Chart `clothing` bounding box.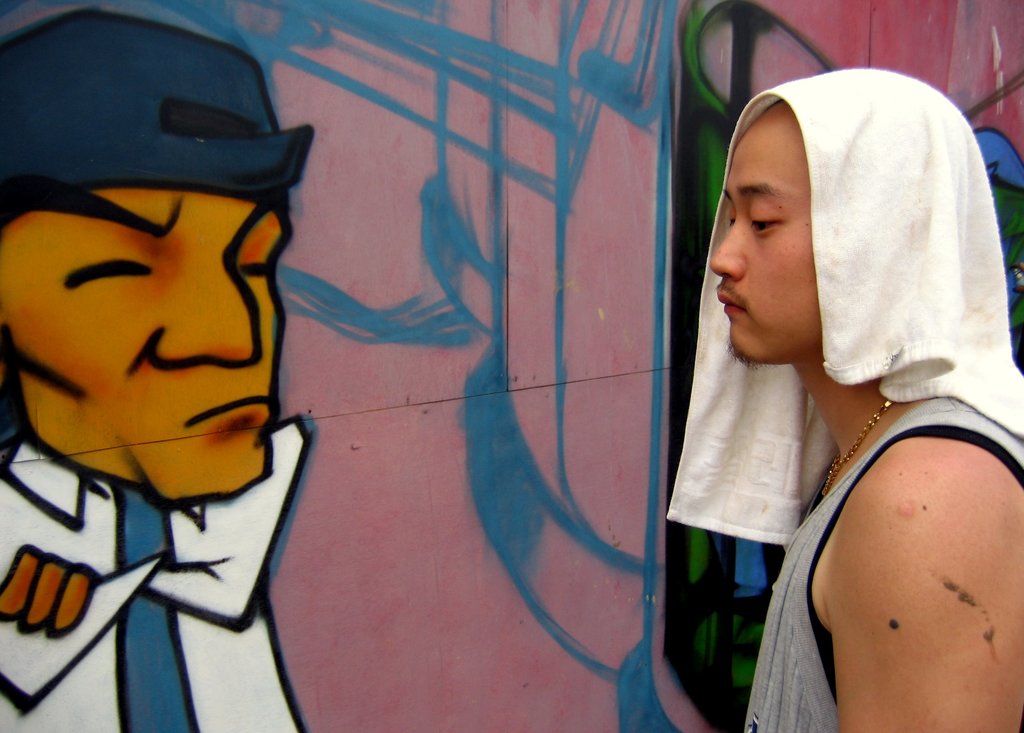
Charted: bbox=[0, 428, 304, 732].
